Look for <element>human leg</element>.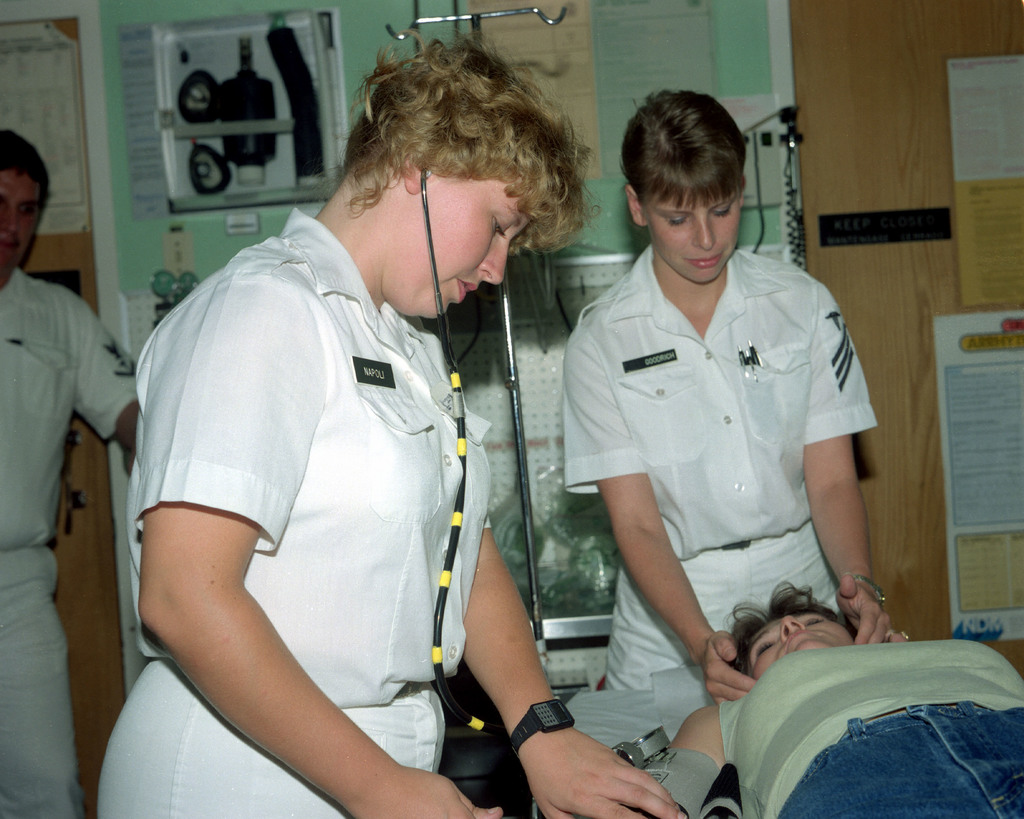
Found: bbox(0, 546, 88, 818).
